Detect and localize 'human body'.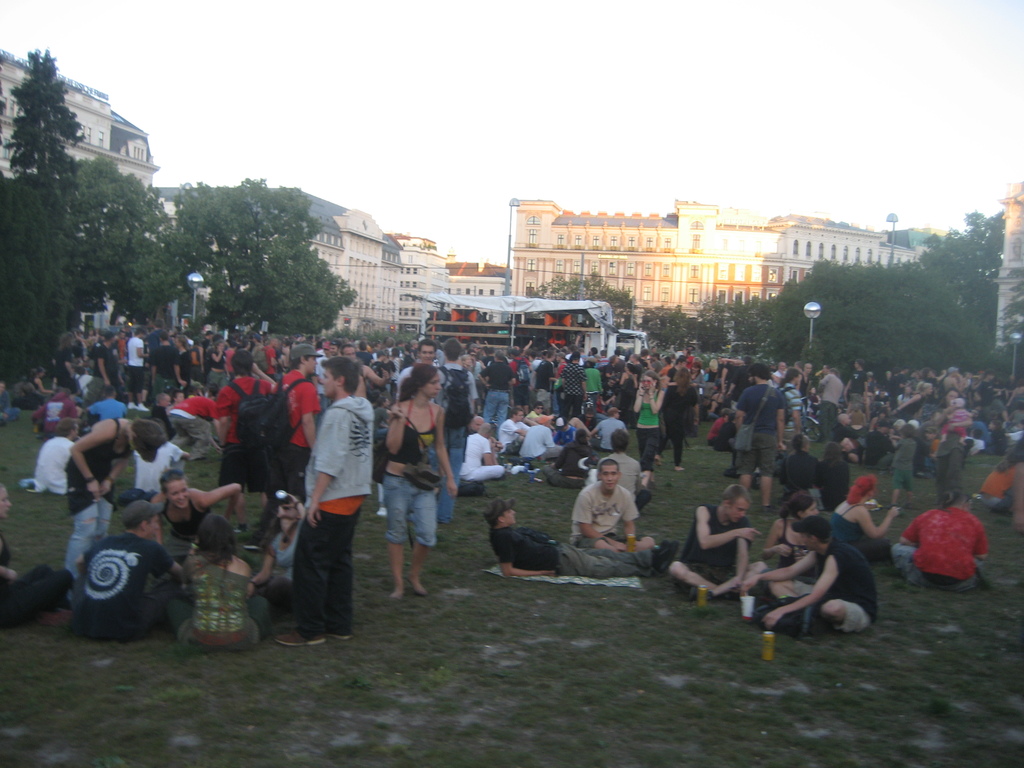
Localized at [761,495,824,580].
